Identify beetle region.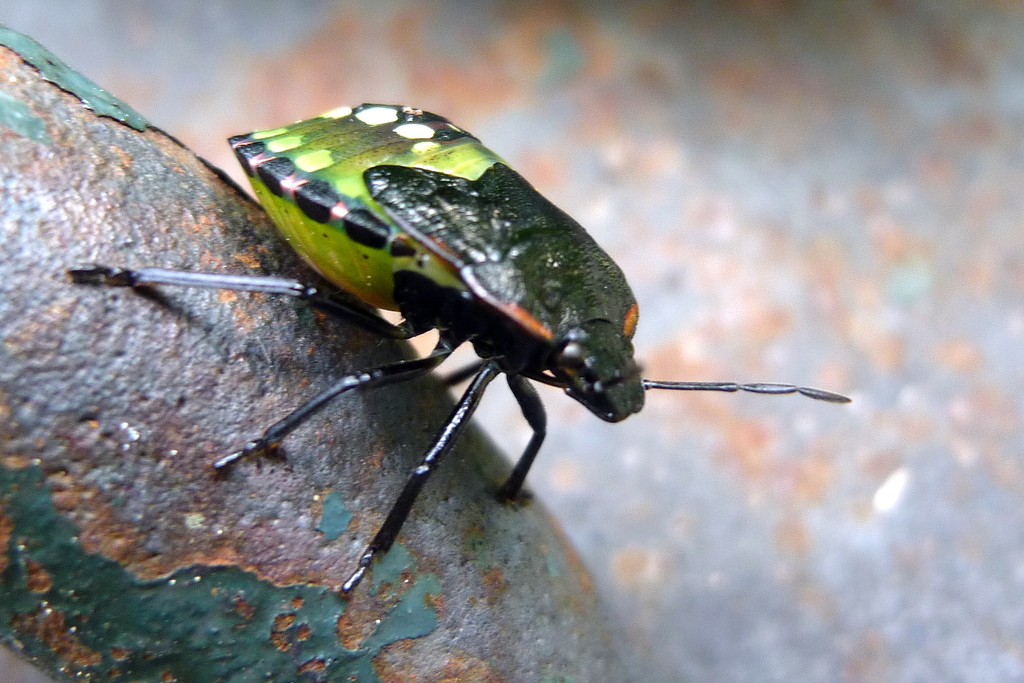
Region: 120:88:849:579.
